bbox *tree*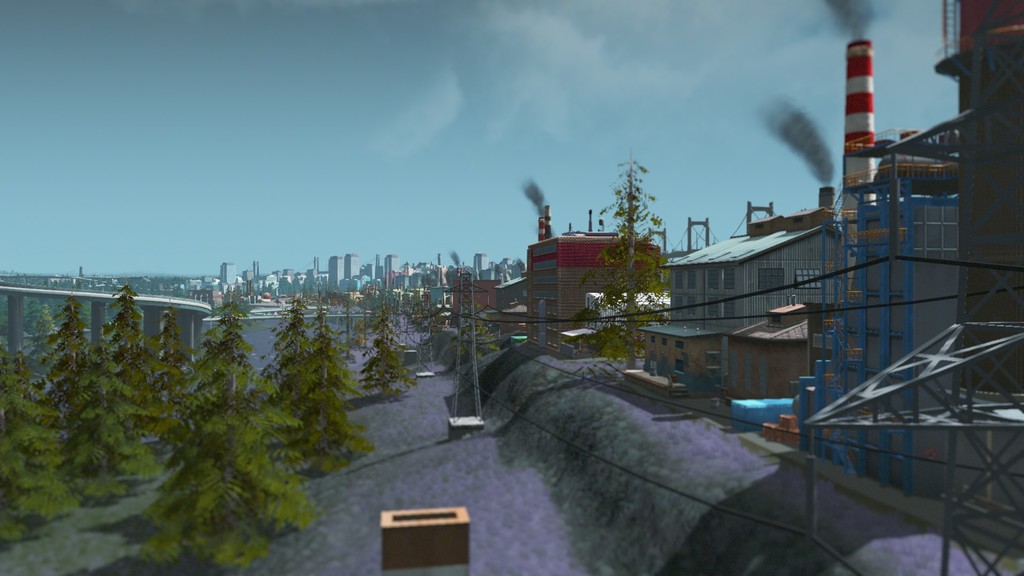
300:301:381:479
